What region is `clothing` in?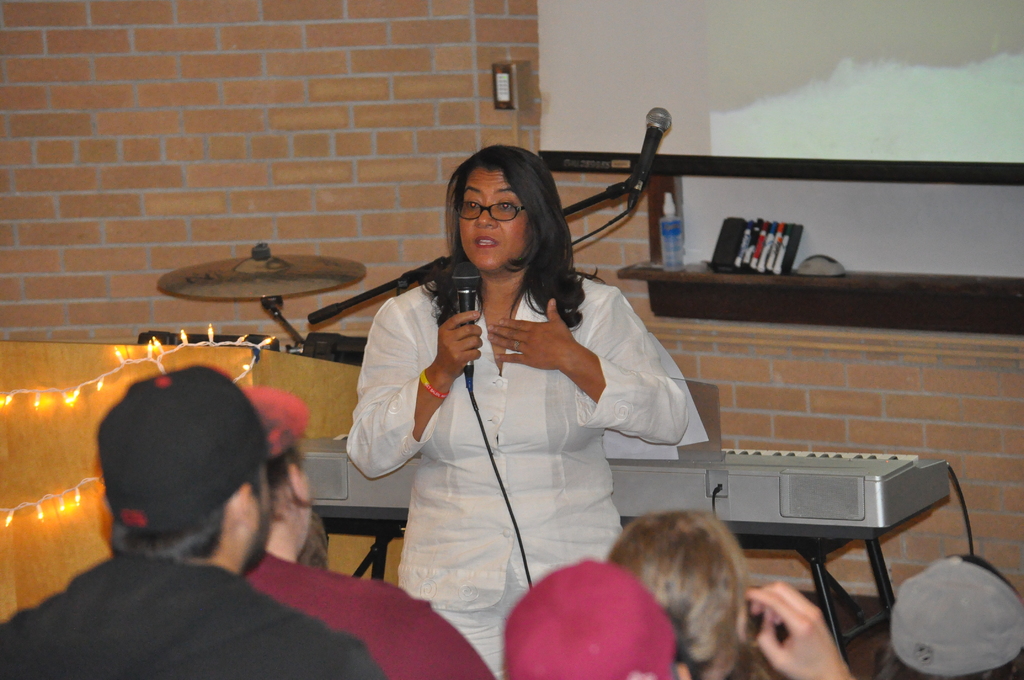
box=[244, 533, 501, 679].
